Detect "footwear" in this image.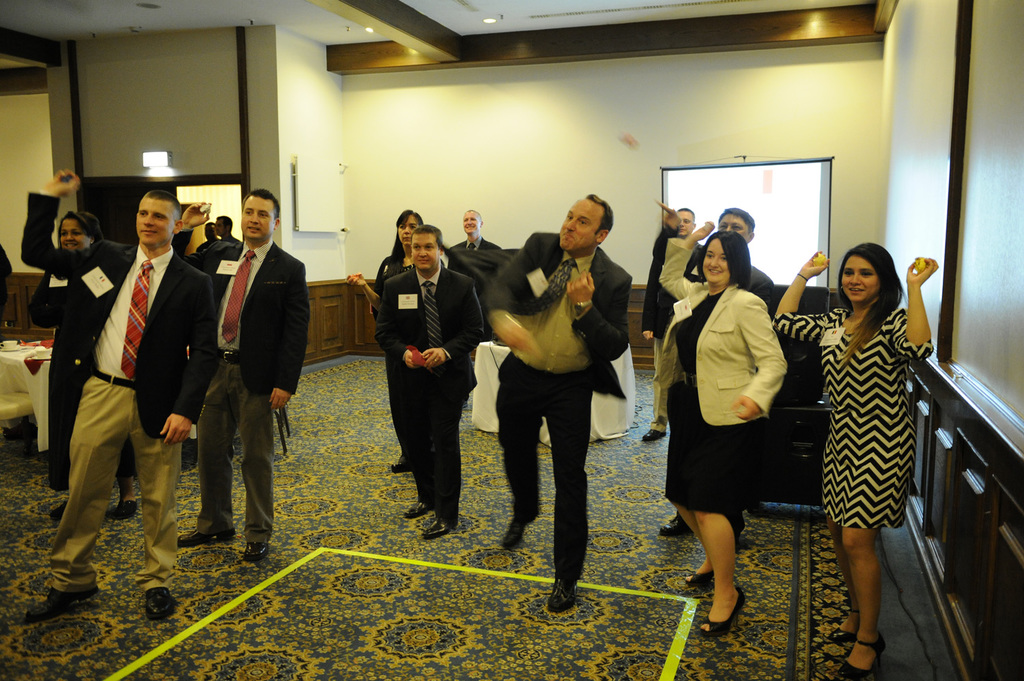
Detection: region(827, 605, 857, 643).
